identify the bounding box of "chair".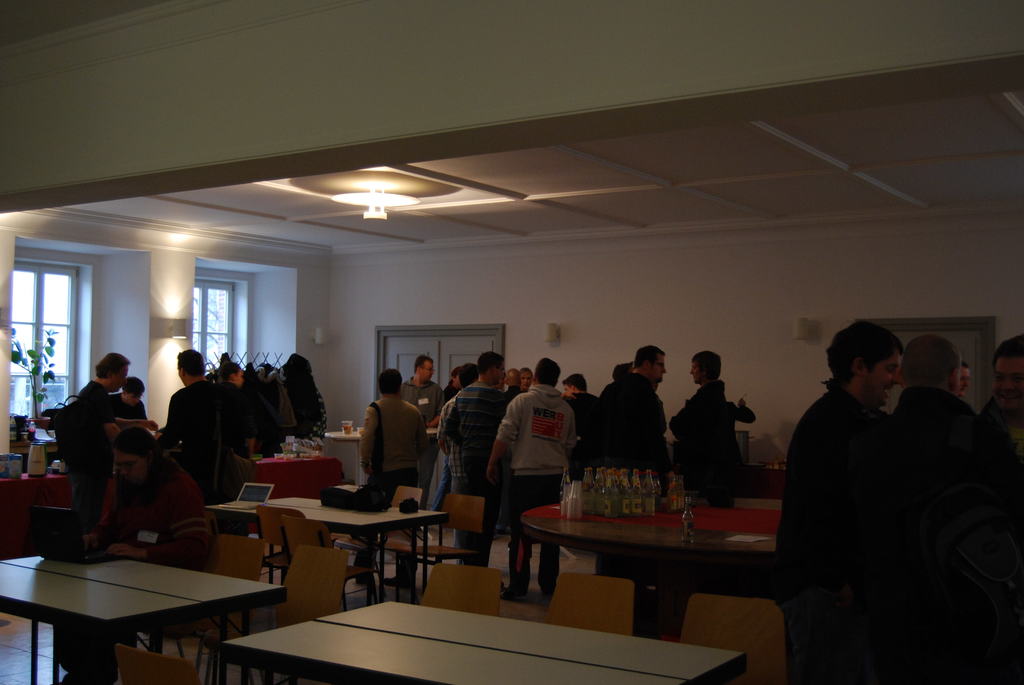
228,549,349,684.
